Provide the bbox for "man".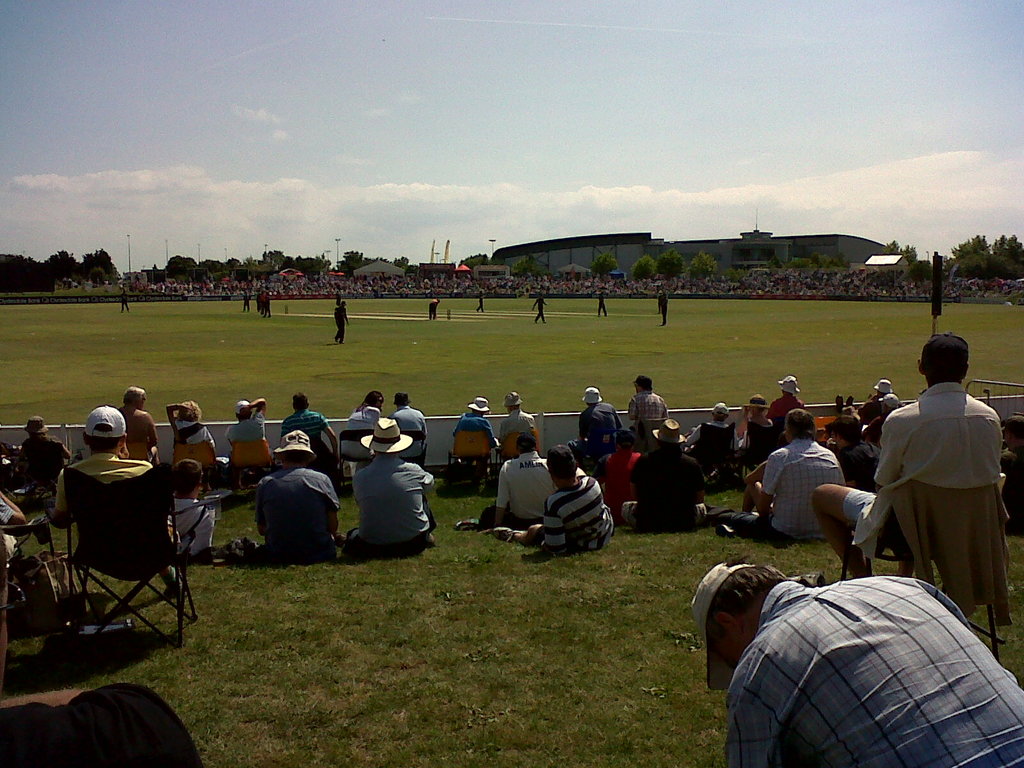
bbox=[711, 414, 849, 558].
